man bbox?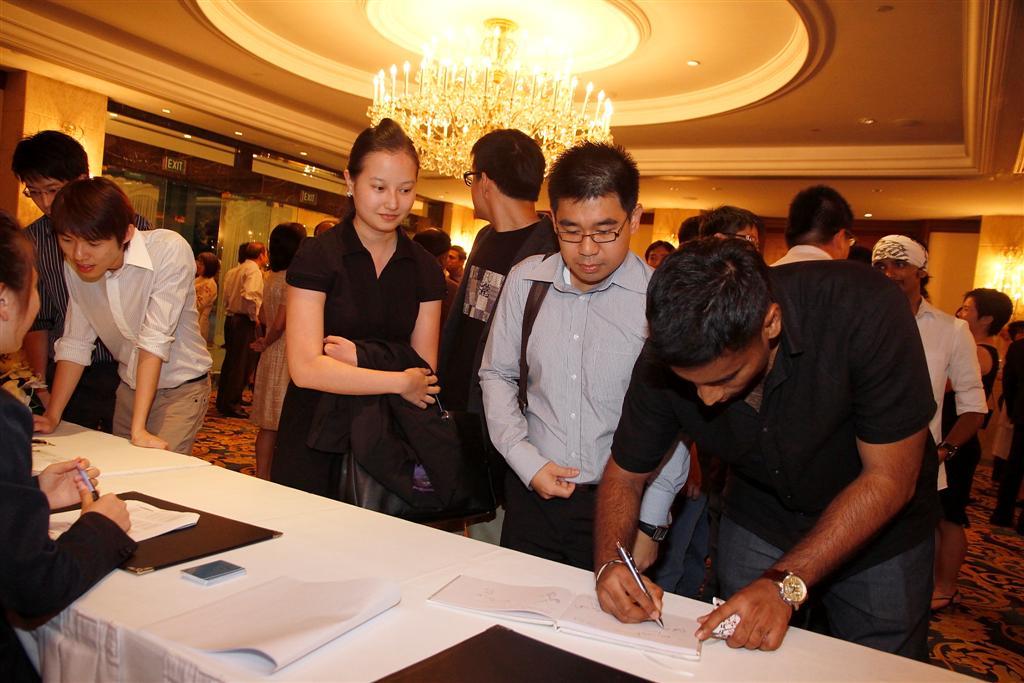
bbox=[224, 240, 272, 419]
